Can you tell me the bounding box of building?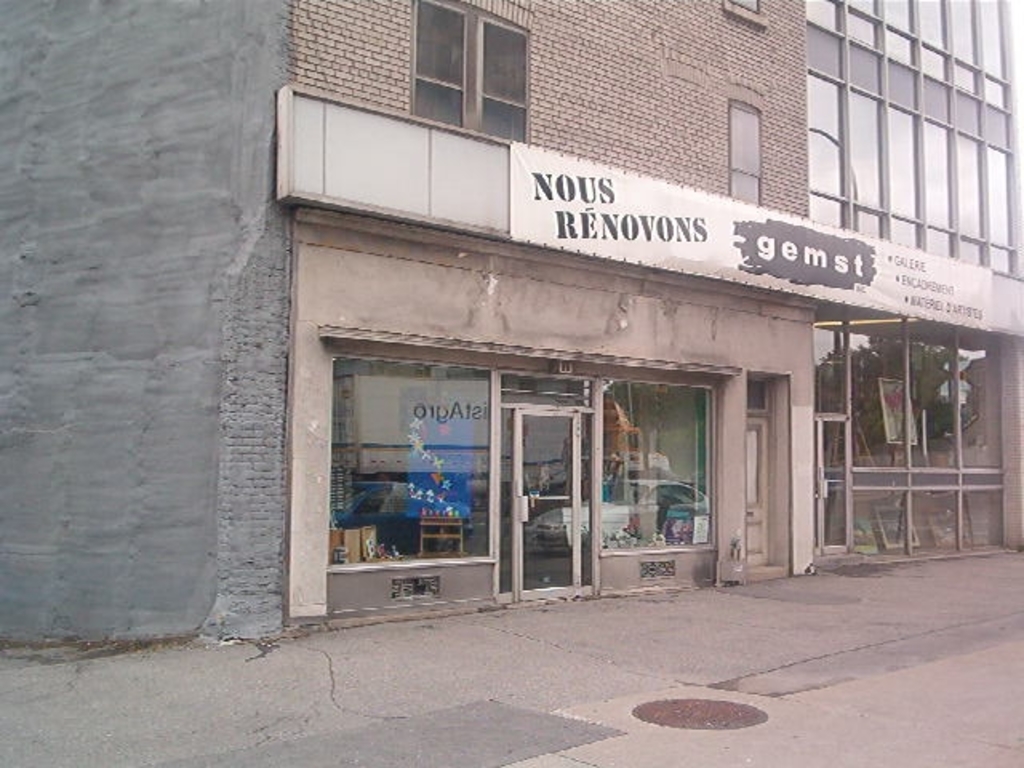
[x1=0, y1=0, x2=1022, y2=650].
